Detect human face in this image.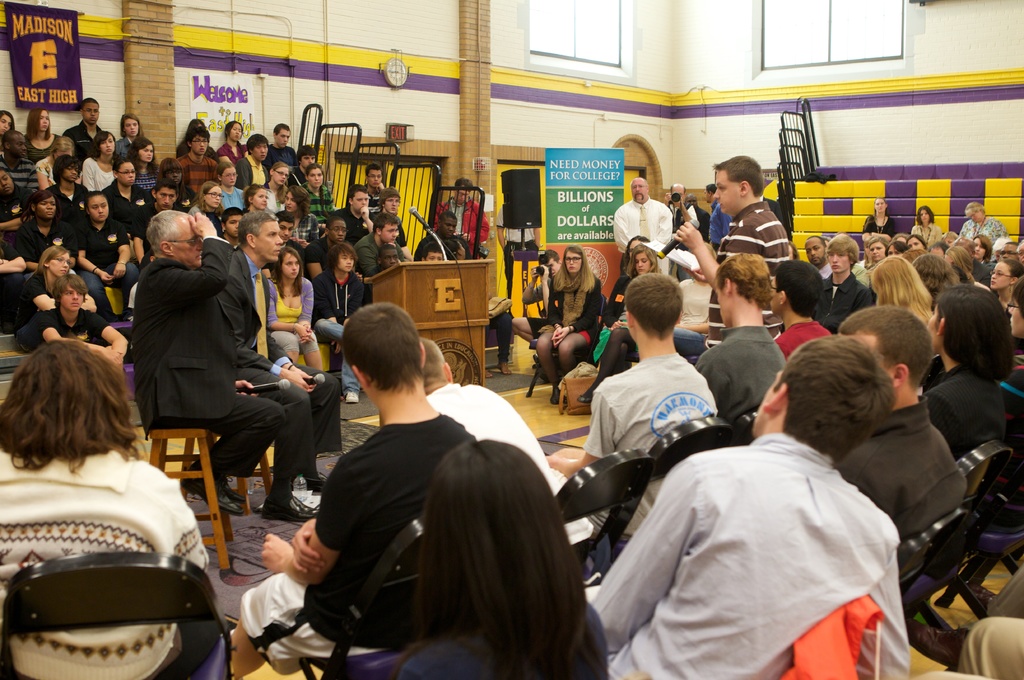
Detection: <region>907, 238, 925, 249</region>.
